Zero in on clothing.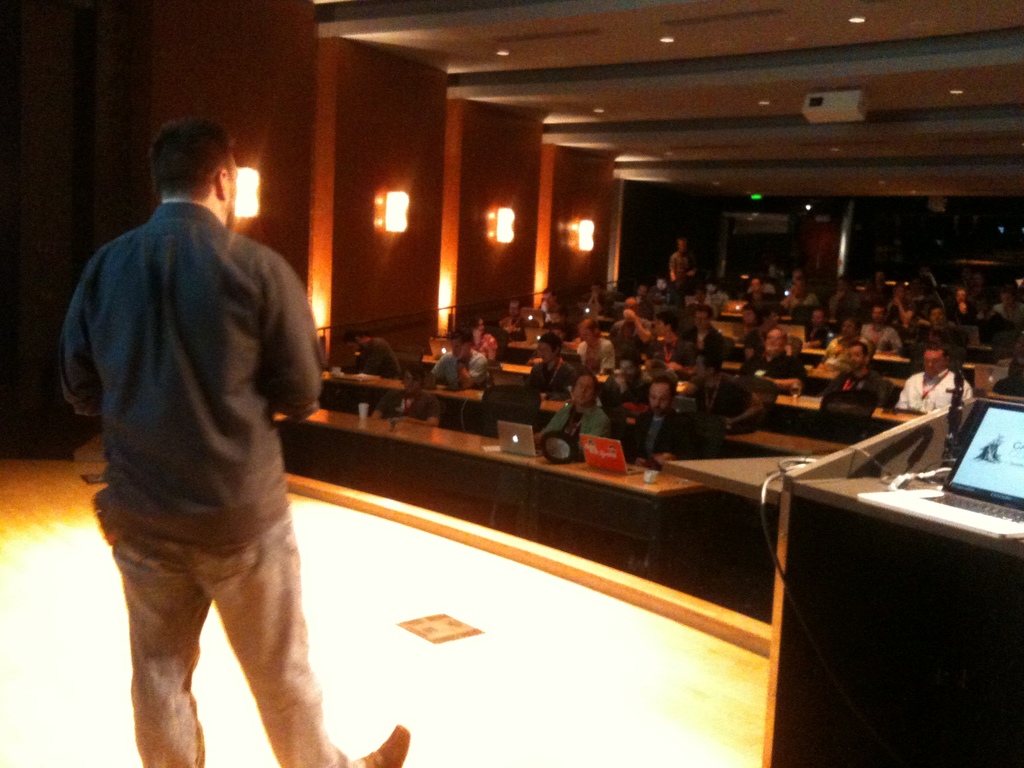
Zeroed in: 534, 363, 575, 396.
